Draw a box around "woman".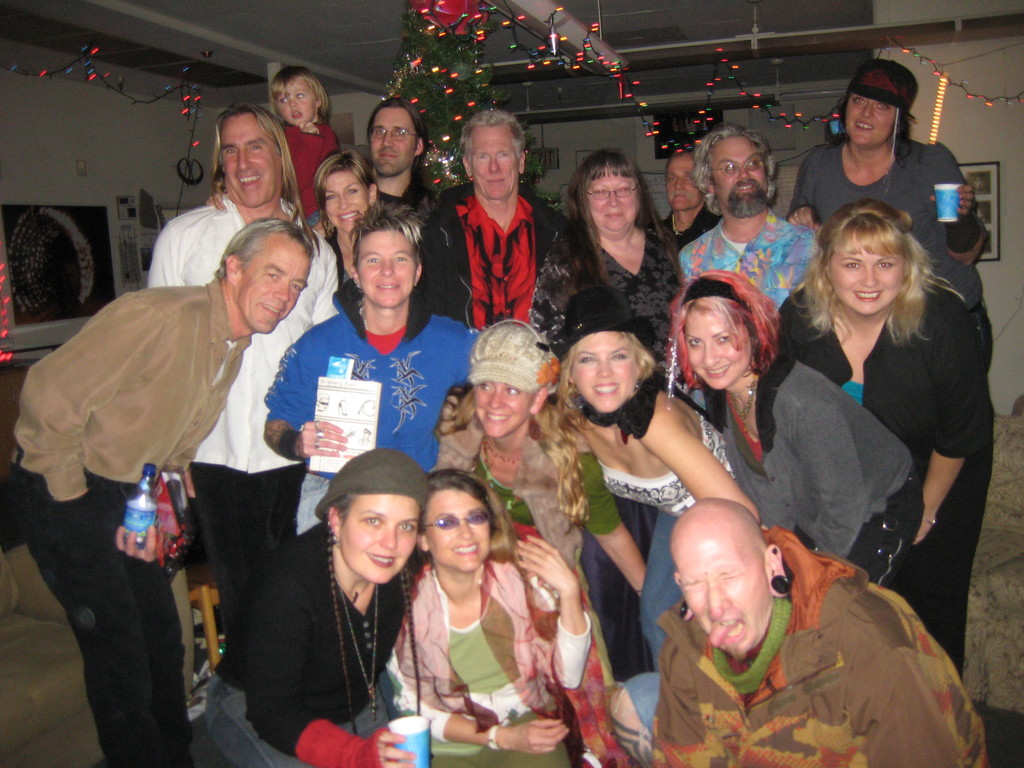
200:452:437:767.
